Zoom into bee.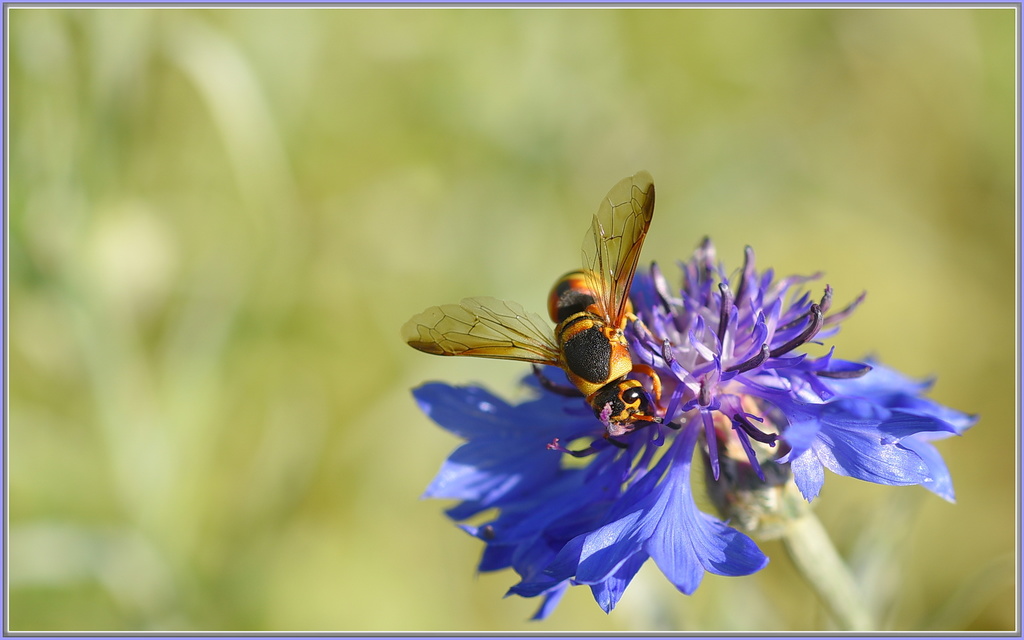
Zoom target: (403,174,708,468).
